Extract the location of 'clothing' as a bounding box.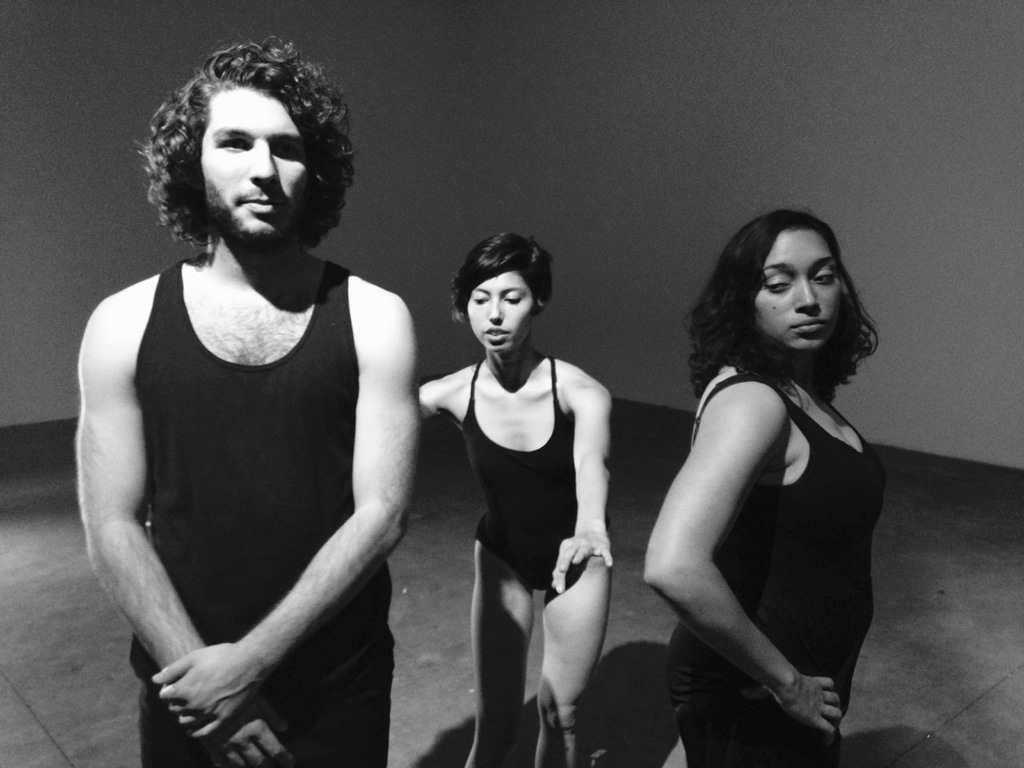
bbox(132, 262, 397, 767).
